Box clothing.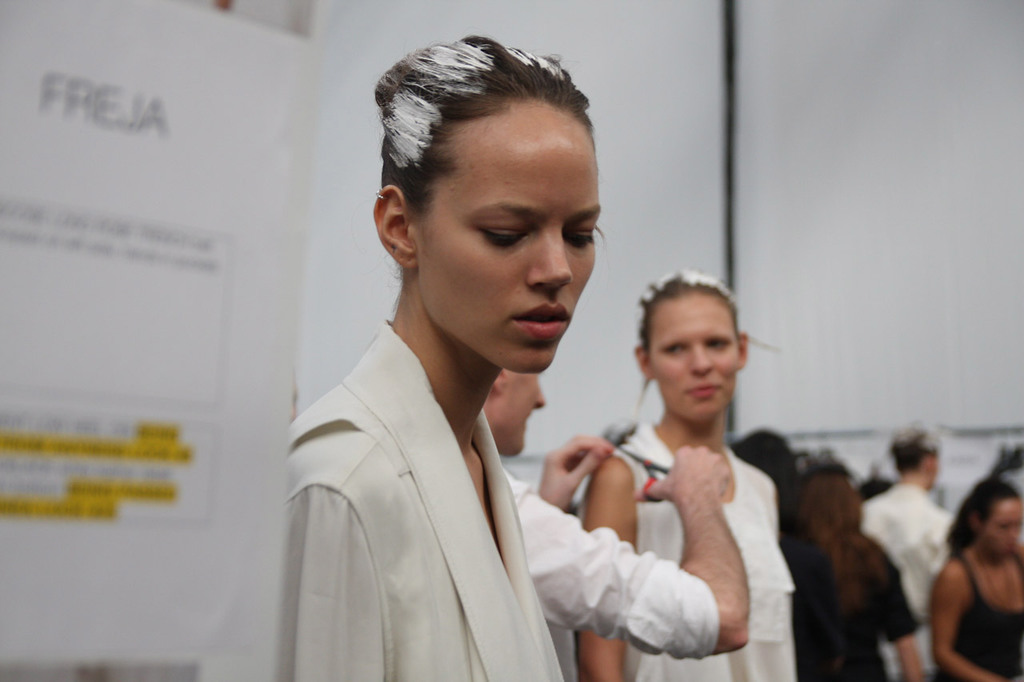
crop(786, 533, 923, 681).
